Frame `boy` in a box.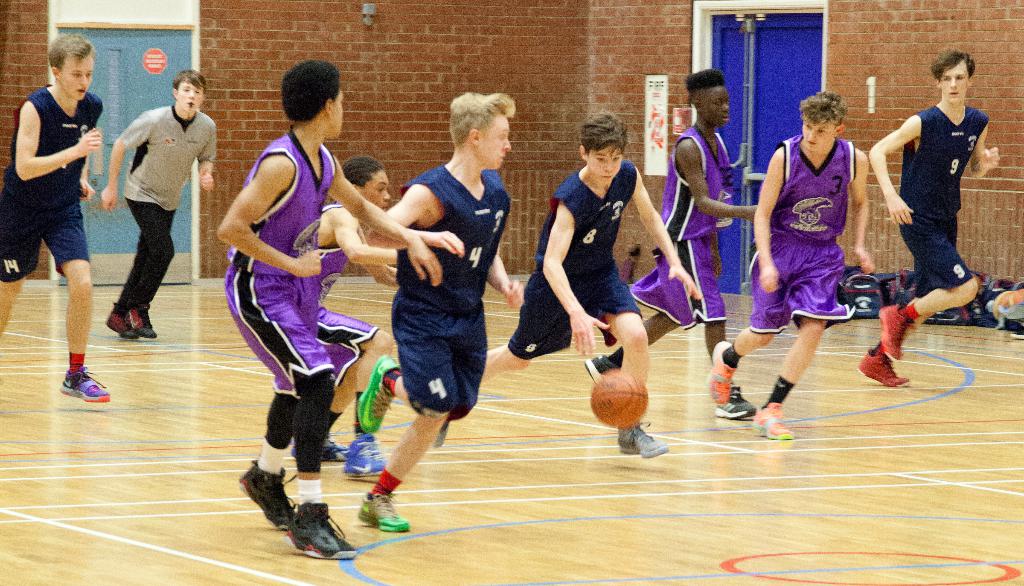
(705, 92, 875, 441).
